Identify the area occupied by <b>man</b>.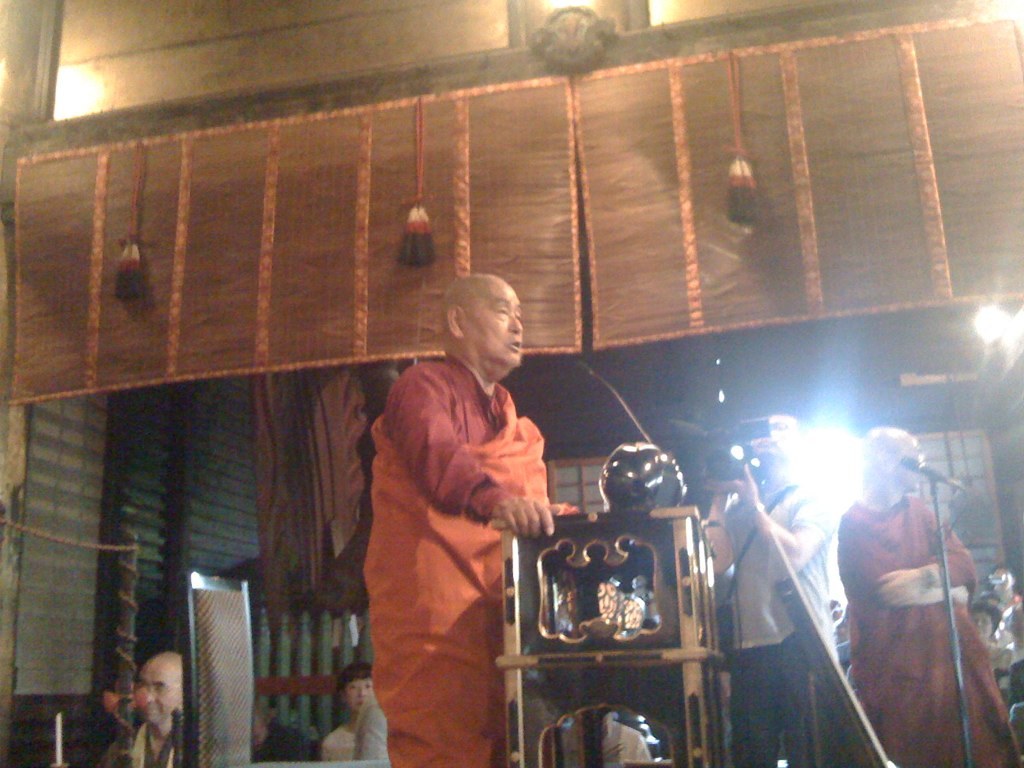
Area: detection(707, 407, 832, 767).
